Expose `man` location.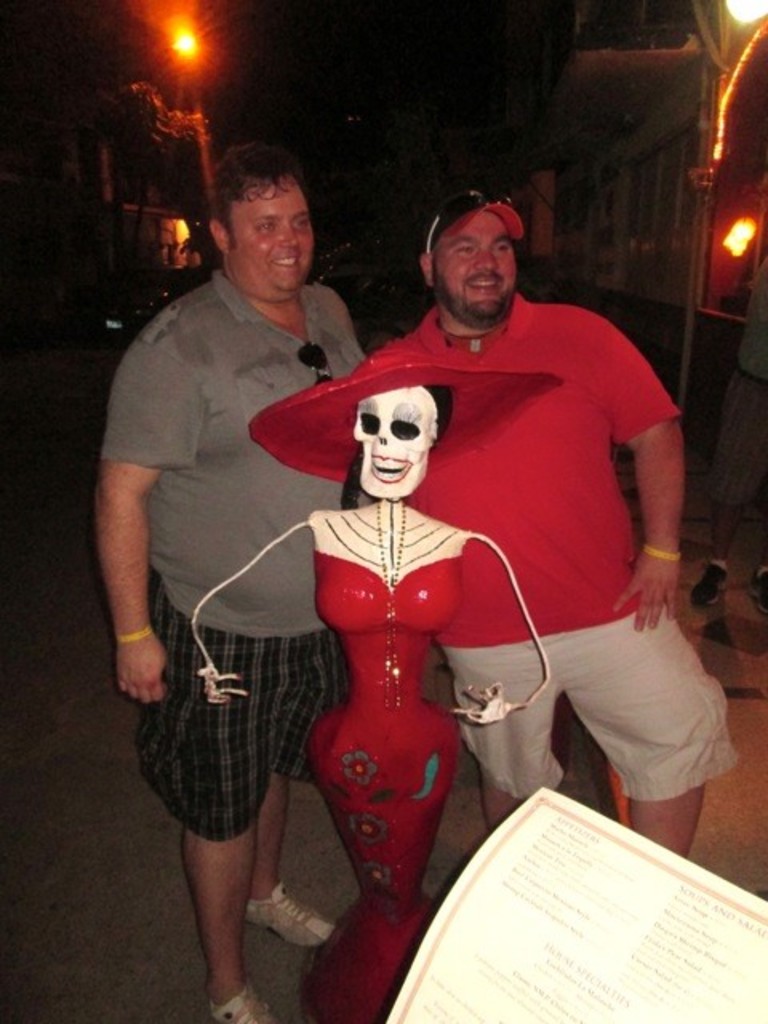
Exposed at box(93, 139, 376, 1022).
